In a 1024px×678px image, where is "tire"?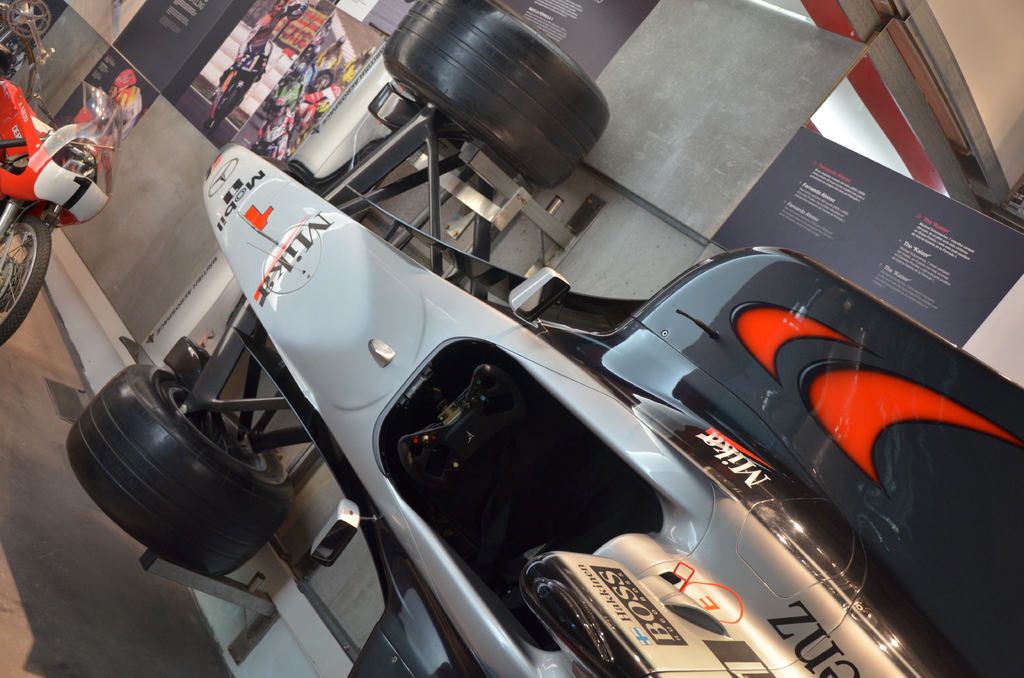
62,366,297,581.
